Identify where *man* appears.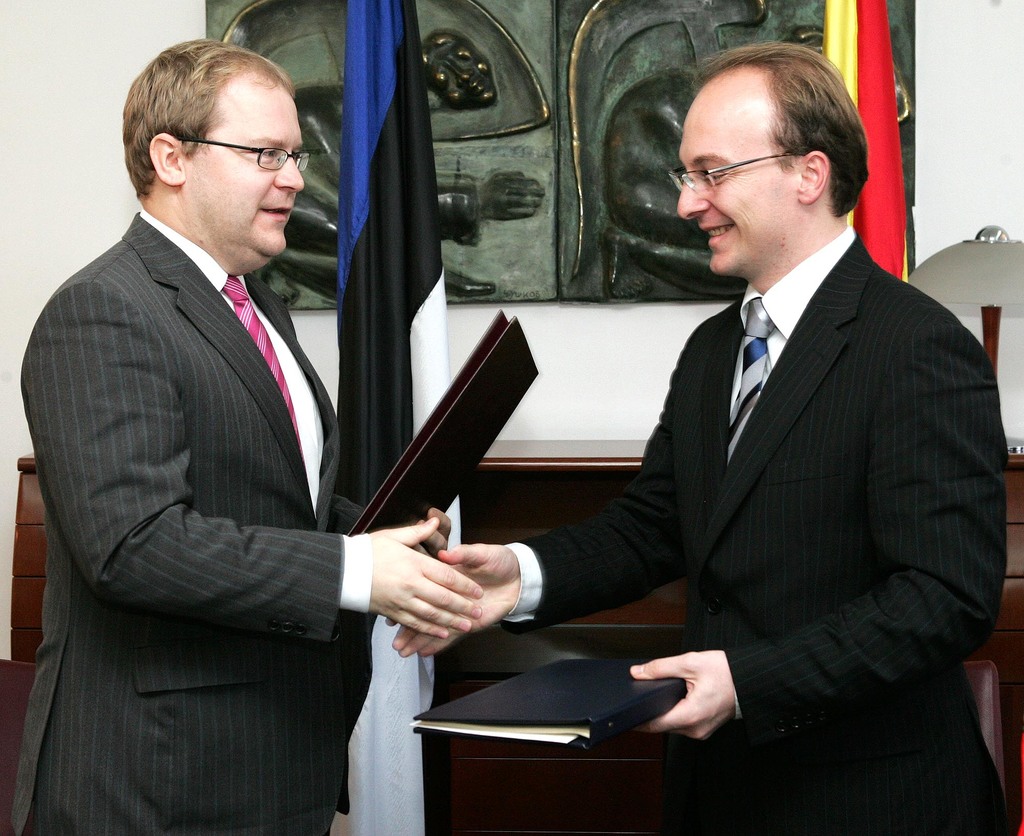
Appears at detection(378, 43, 1014, 835).
